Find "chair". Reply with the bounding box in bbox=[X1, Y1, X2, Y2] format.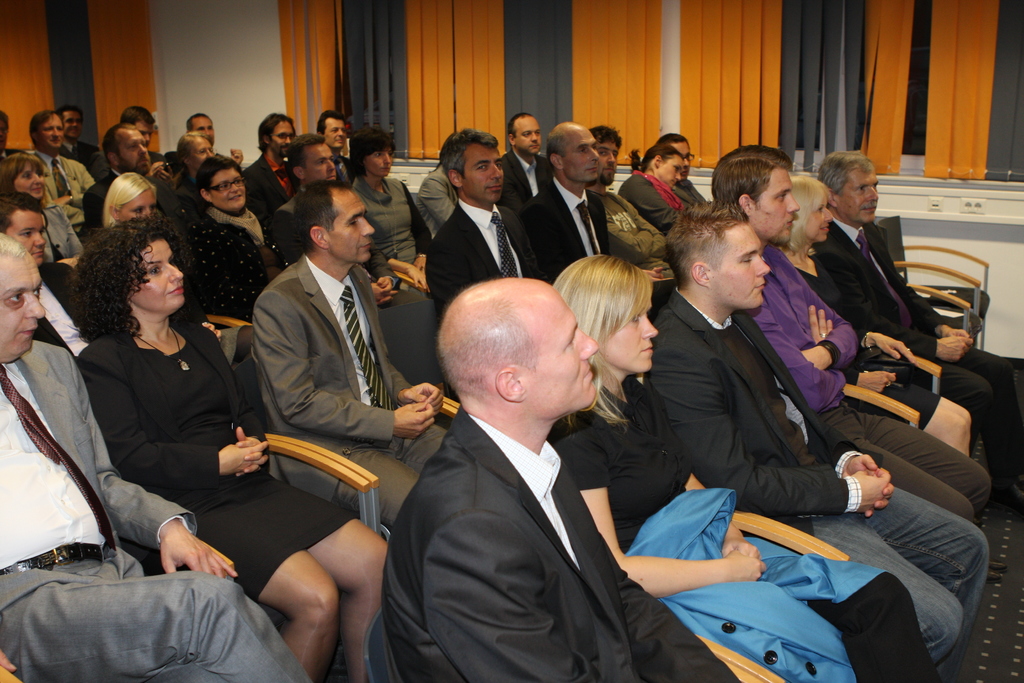
bbox=[866, 215, 1002, 350].
